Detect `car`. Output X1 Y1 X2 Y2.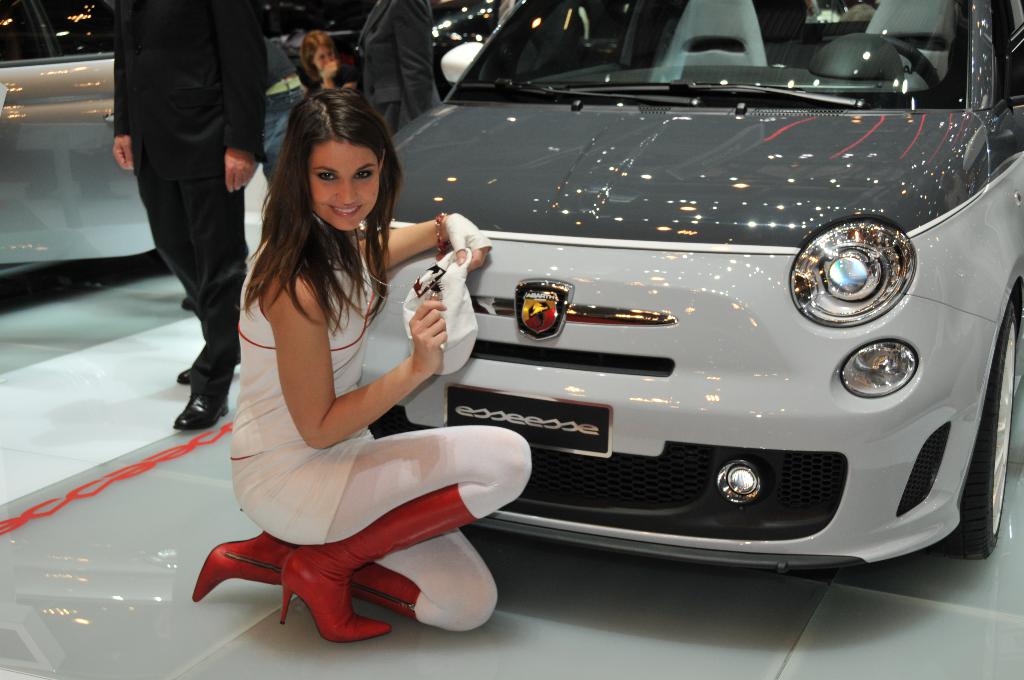
324 33 980 620.
